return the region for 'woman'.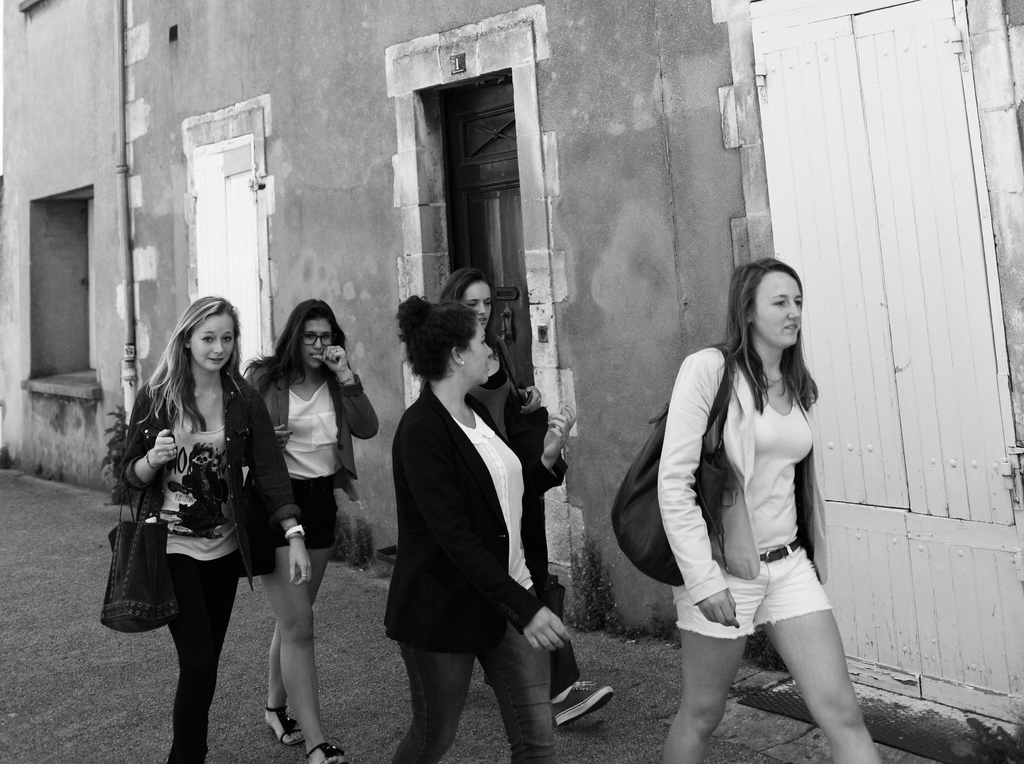
crop(113, 299, 316, 763).
